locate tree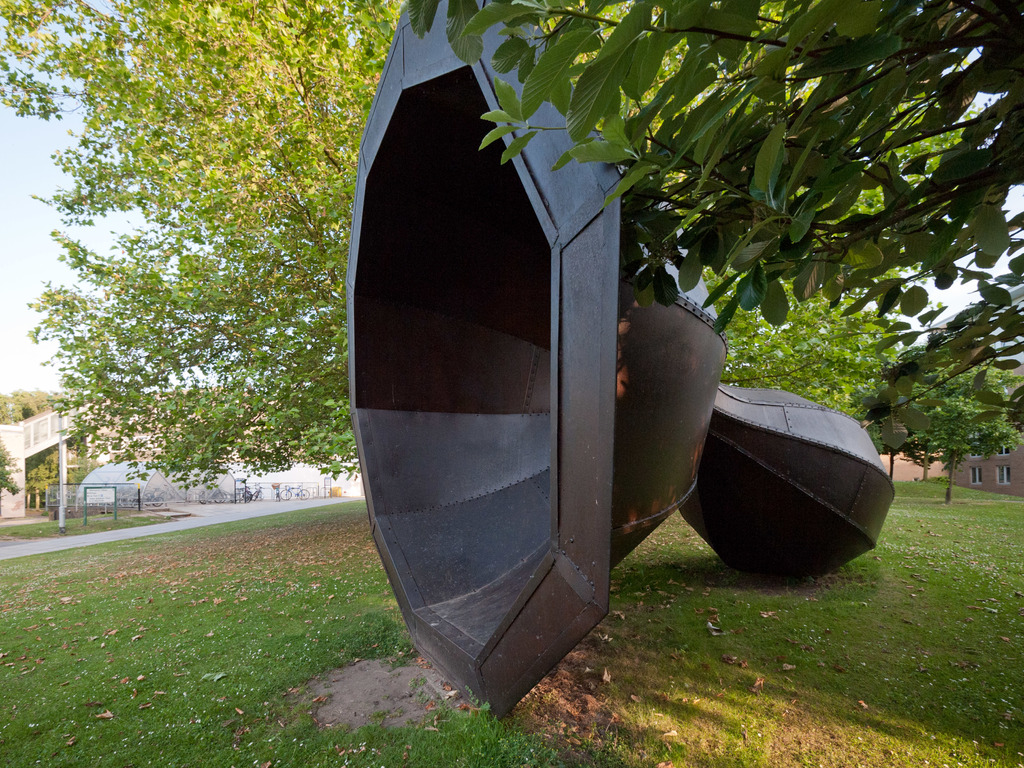
[389, 0, 1023, 431]
